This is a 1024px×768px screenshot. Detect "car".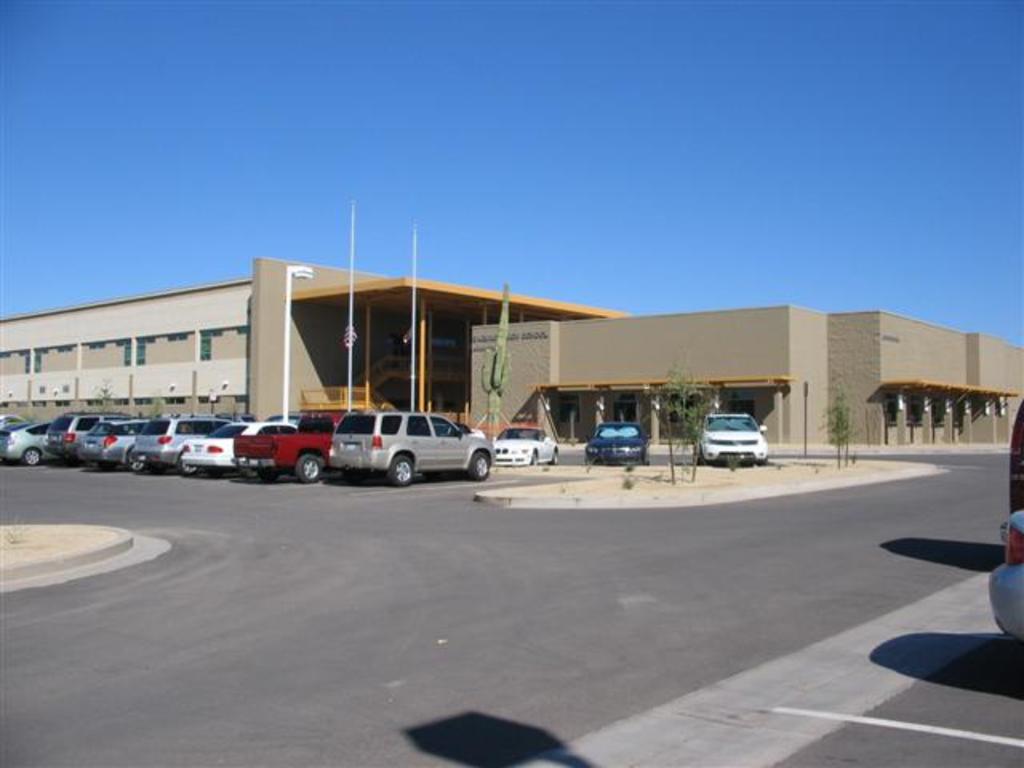
BBox(989, 510, 1022, 645).
